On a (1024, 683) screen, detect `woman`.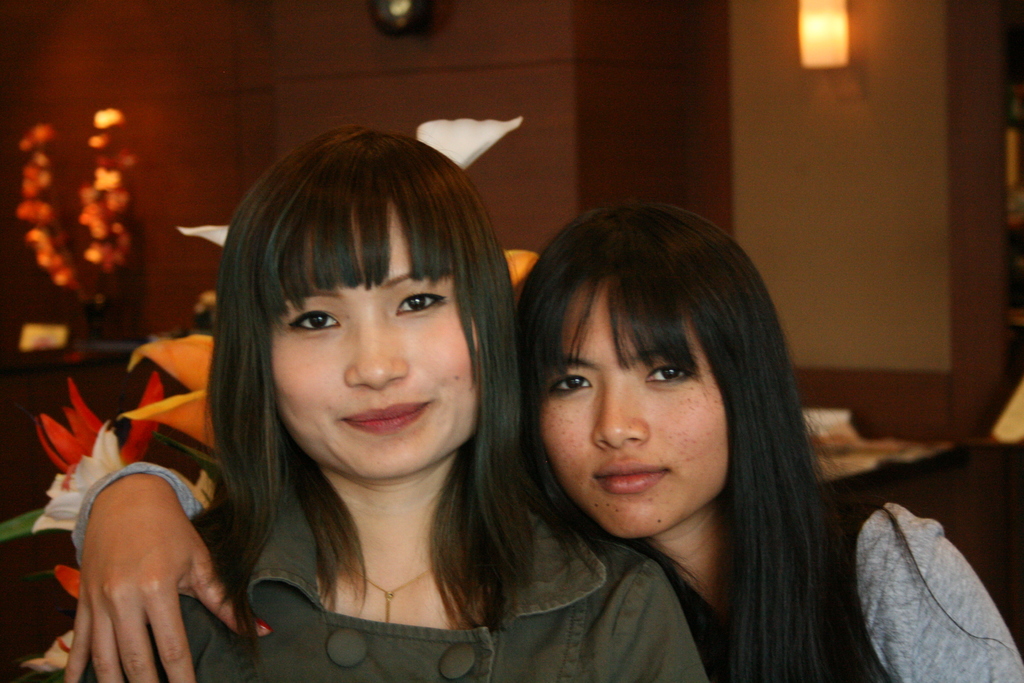
(x1=69, y1=126, x2=703, y2=682).
